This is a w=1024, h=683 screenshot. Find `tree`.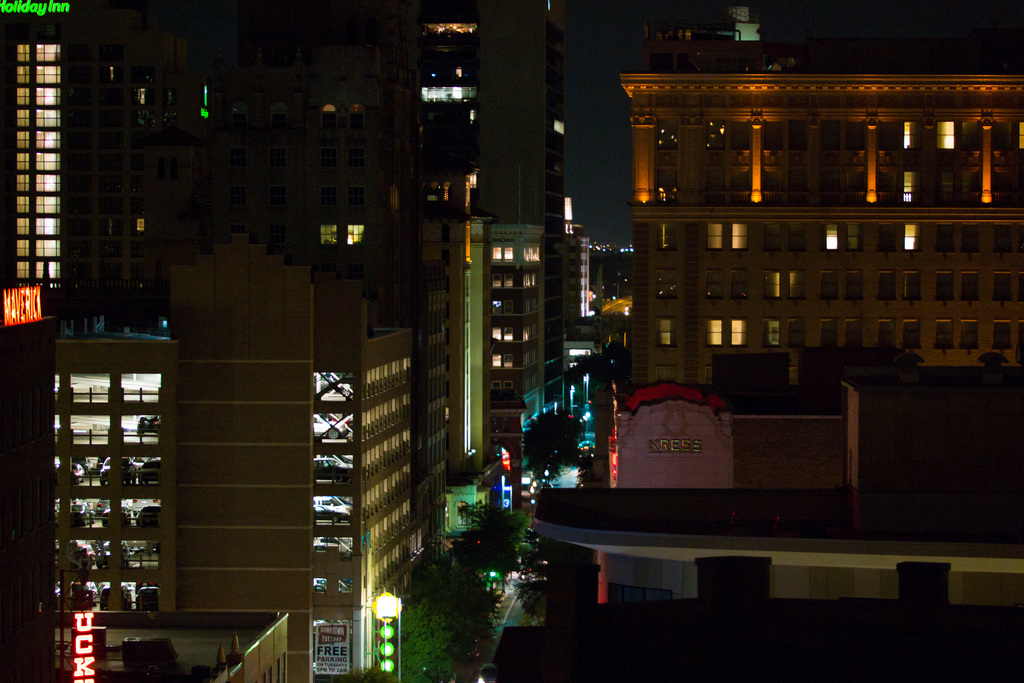
Bounding box: {"left": 566, "top": 336, "right": 637, "bottom": 404}.
